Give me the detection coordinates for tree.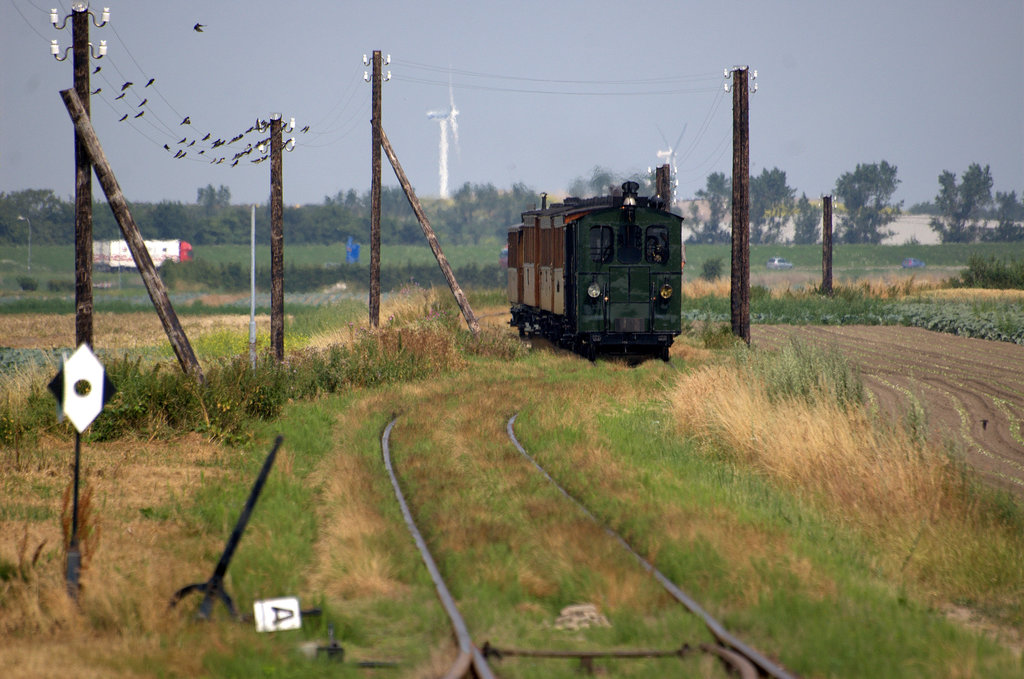
{"left": 839, "top": 162, "right": 894, "bottom": 254}.
